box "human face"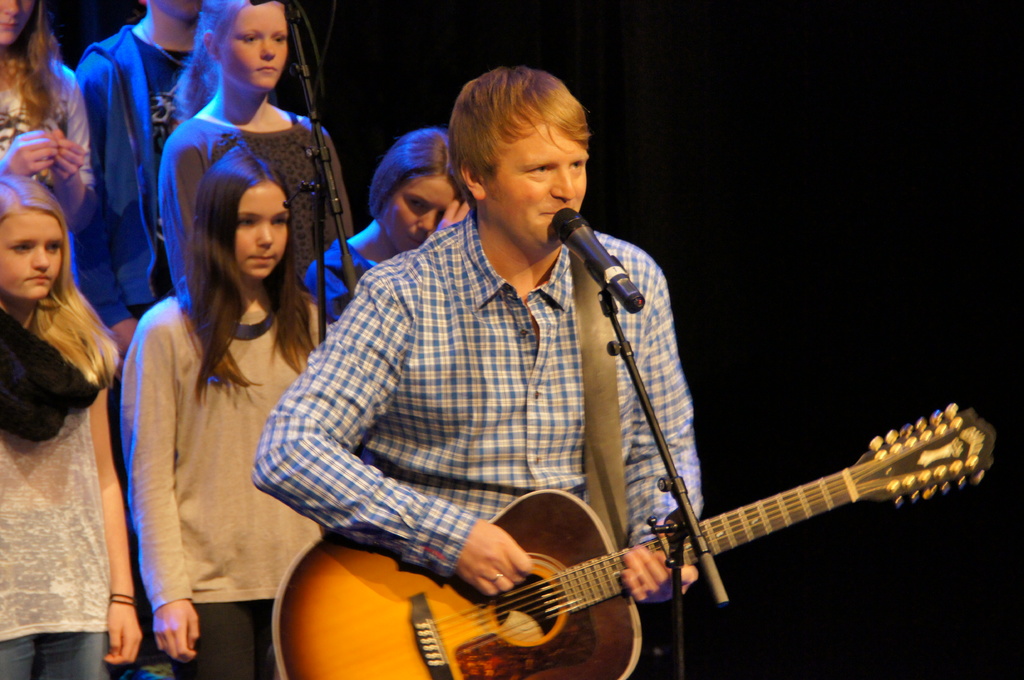
155 0 204 19
